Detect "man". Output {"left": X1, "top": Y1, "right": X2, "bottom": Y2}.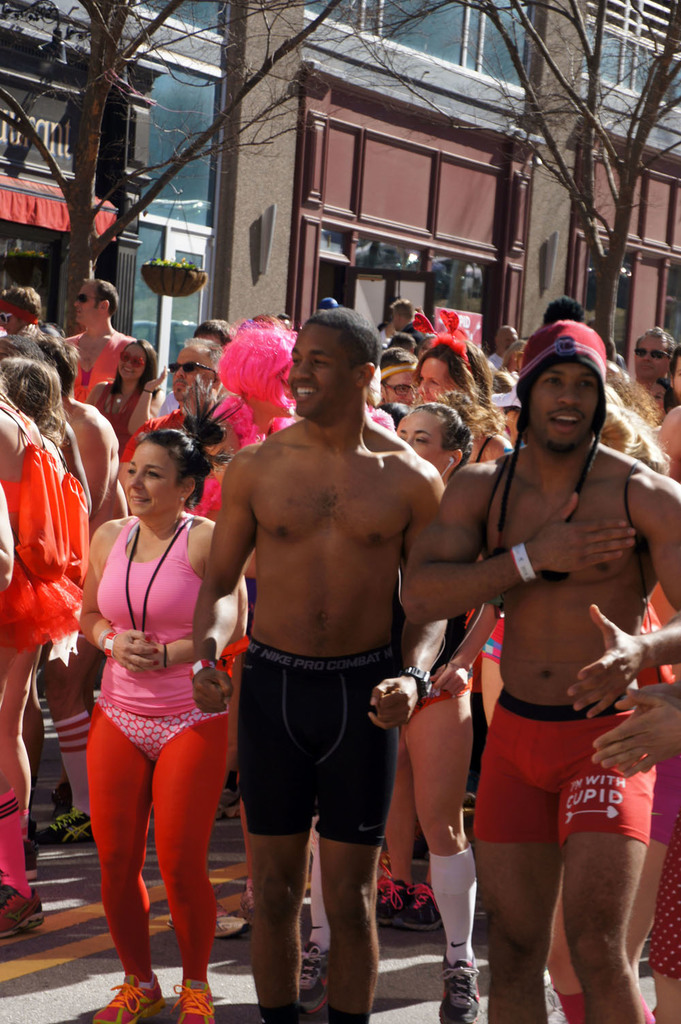
{"left": 197, "top": 308, "right": 453, "bottom": 1023}.
